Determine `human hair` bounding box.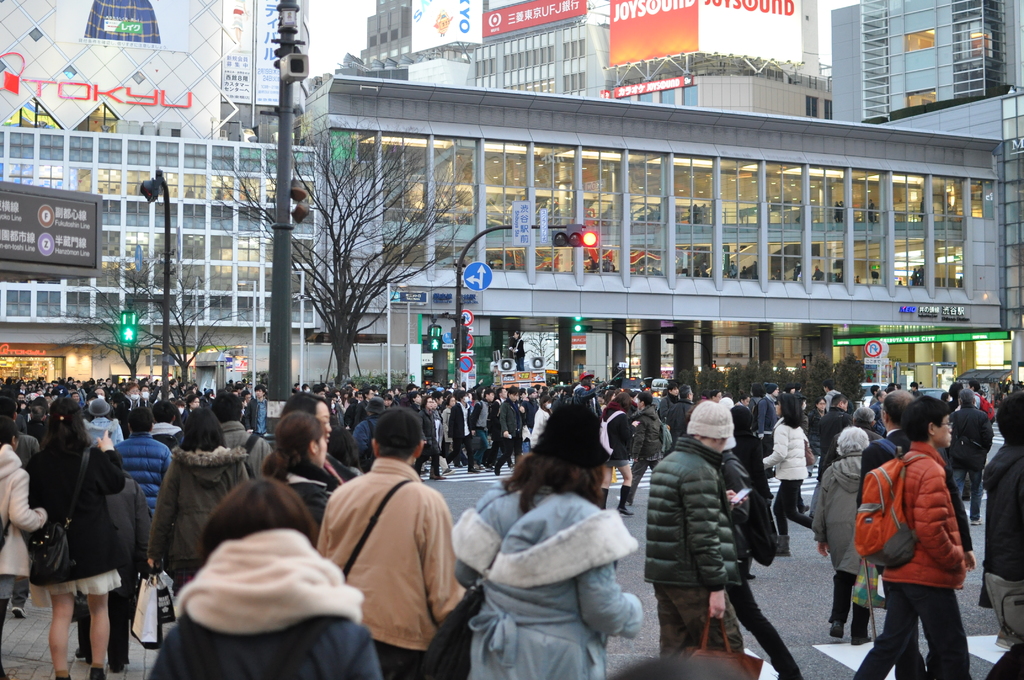
Determined: pyautogui.locateOnScreen(125, 406, 156, 433).
